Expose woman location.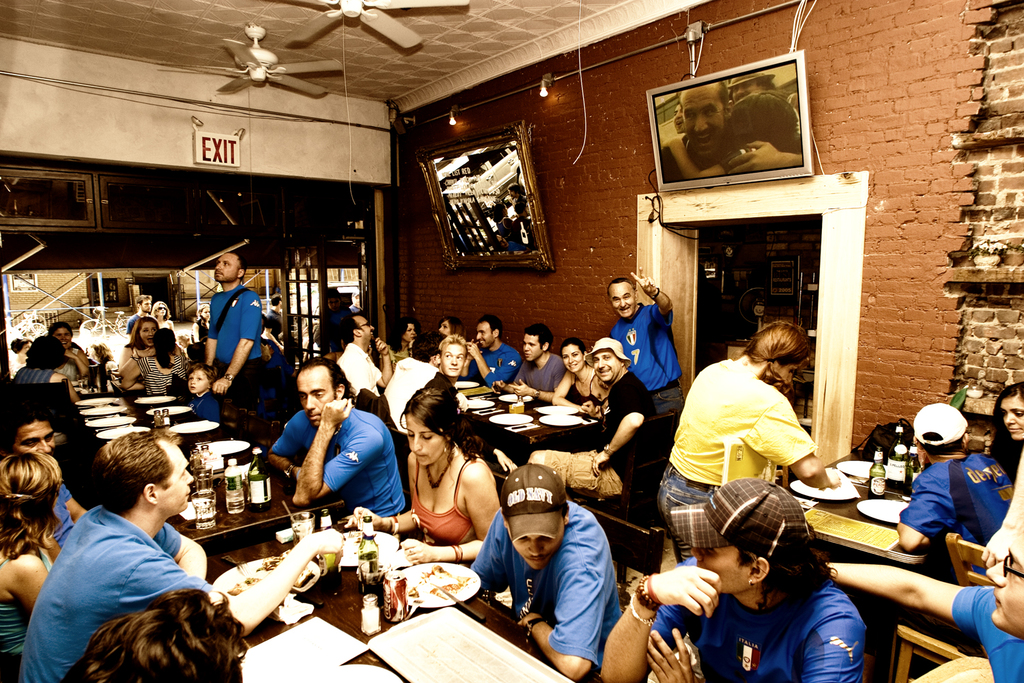
Exposed at pyautogui.locateOnScreen(42, 318, 92, 364).
